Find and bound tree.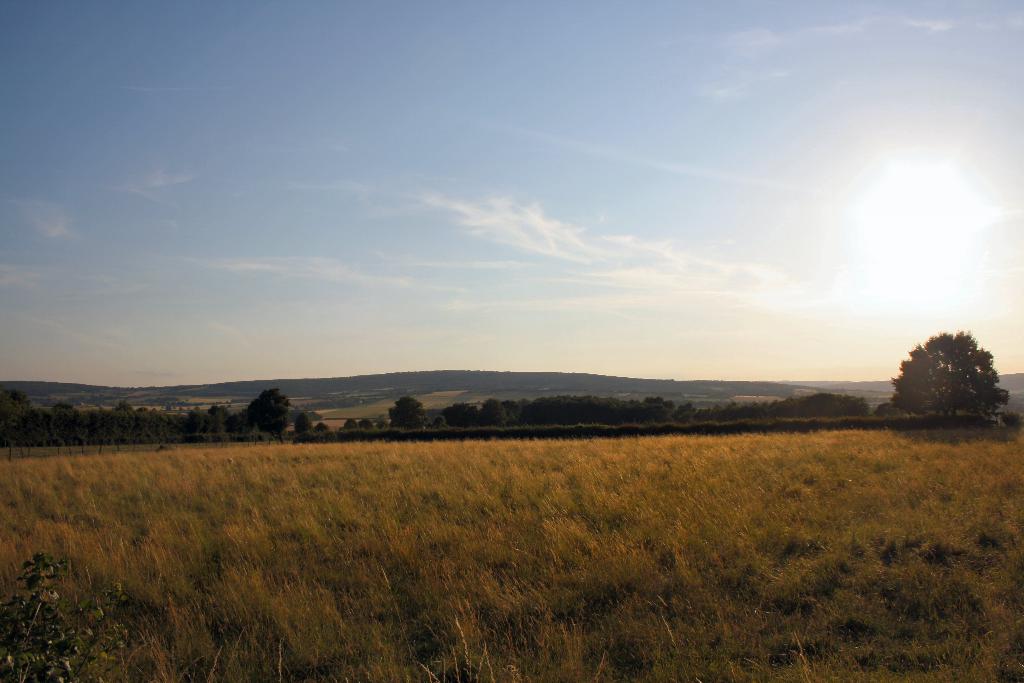
Bound: select_region(374, 420, 385, 429).
